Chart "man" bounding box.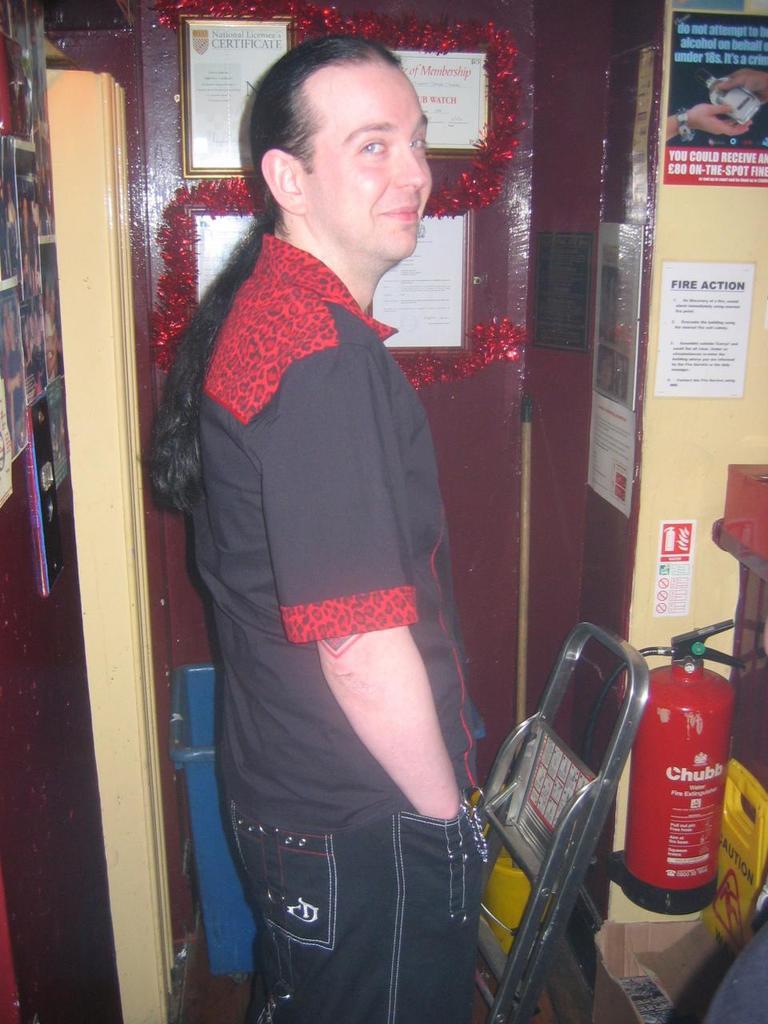
Charted: pyautogui.locateOnScreen(166, 38, 538, 1008).
